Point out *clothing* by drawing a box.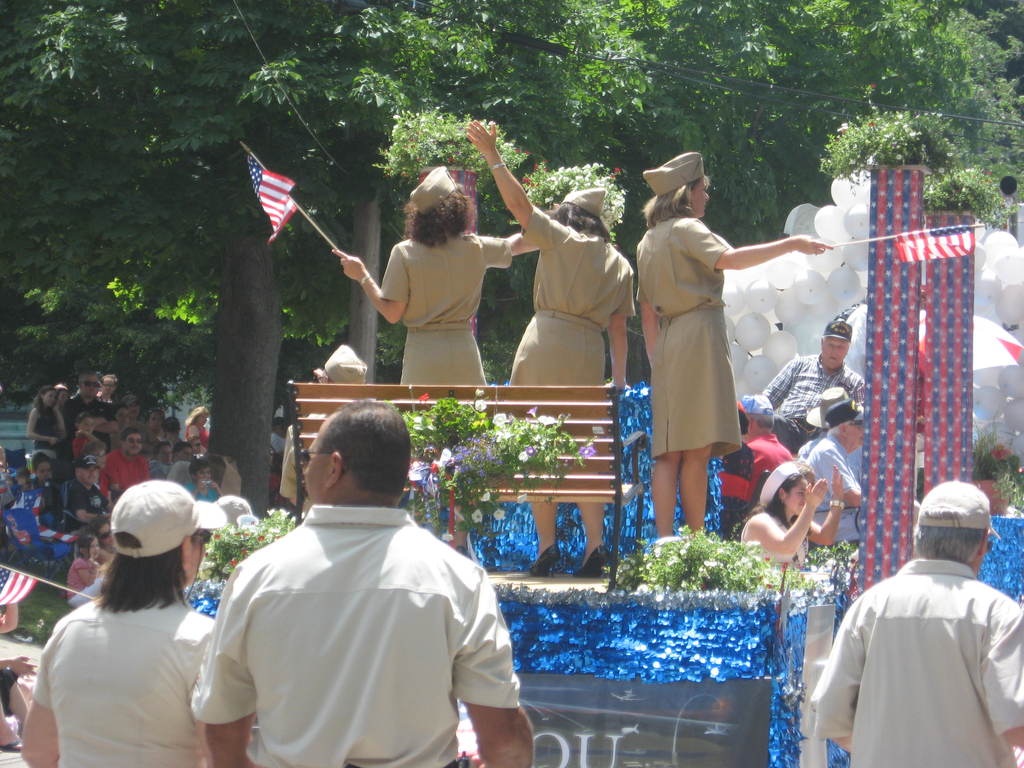
rect(182, 479, 221, 504).
